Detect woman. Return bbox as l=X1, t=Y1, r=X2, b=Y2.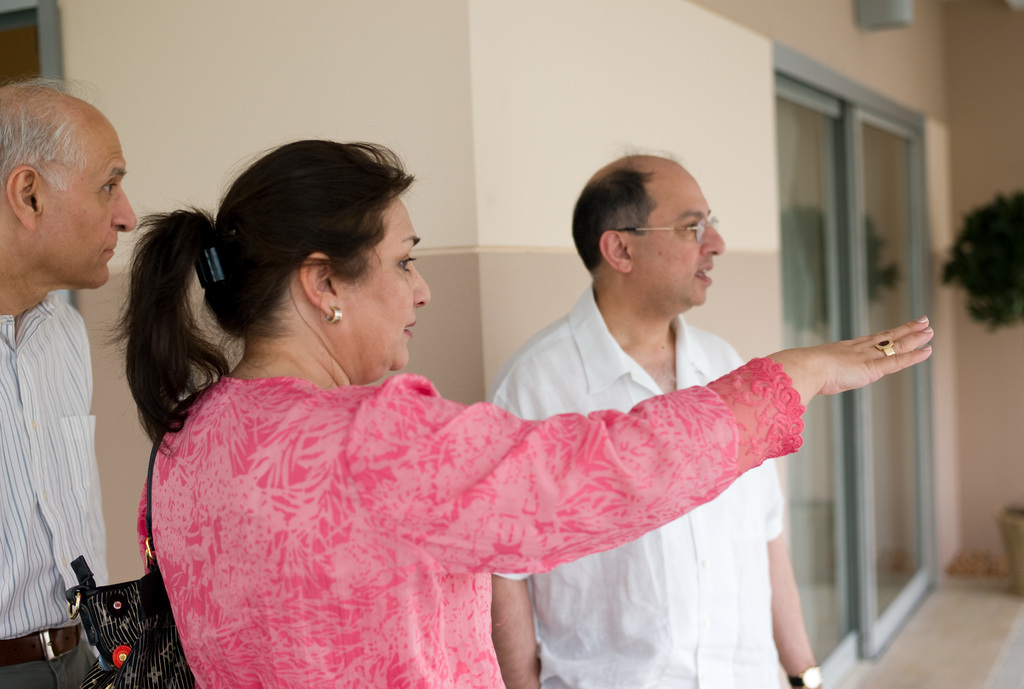
l=118, t=142, r=824, b=685.
